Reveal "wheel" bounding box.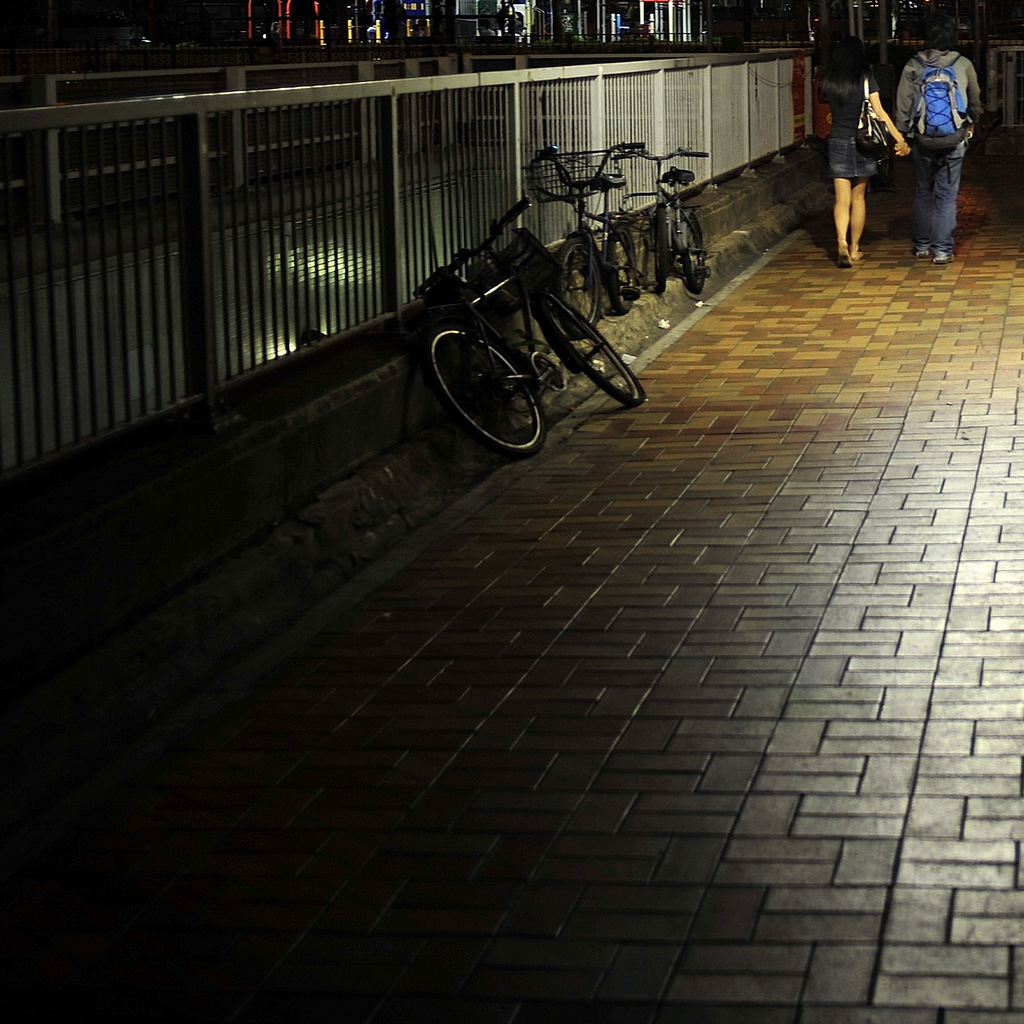
Revealed: {"left": 650, "top": 204, "right": 674, "bottom": 294}.
